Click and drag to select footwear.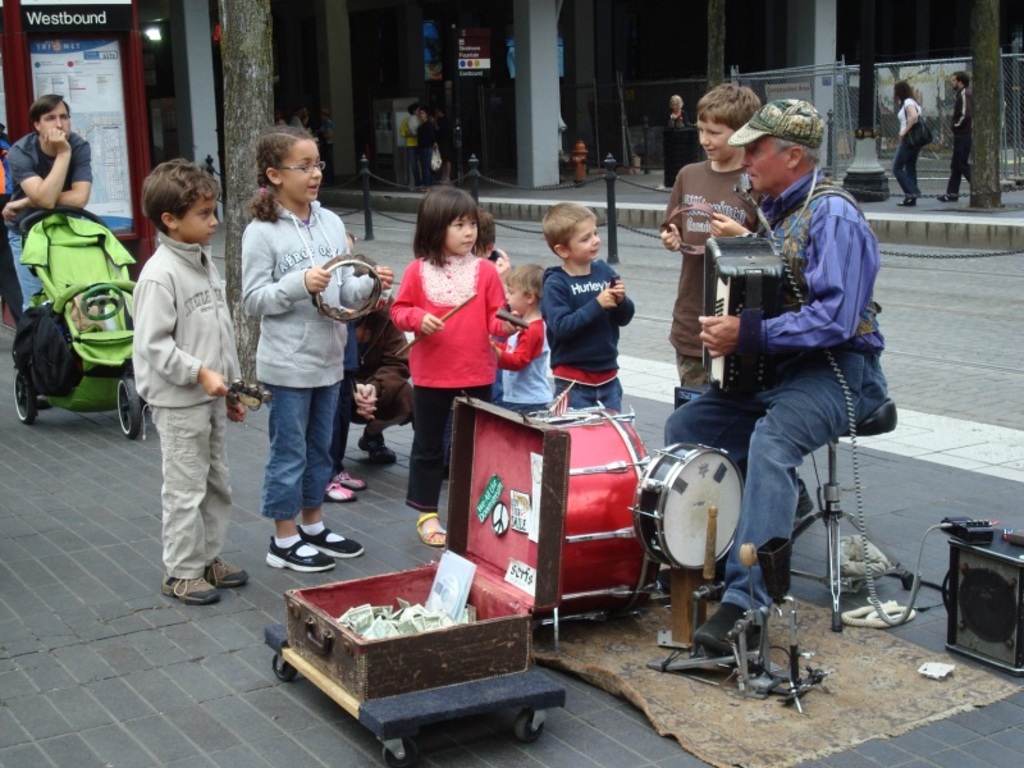
Selection: l=160, t=576, r=224, b=605.
